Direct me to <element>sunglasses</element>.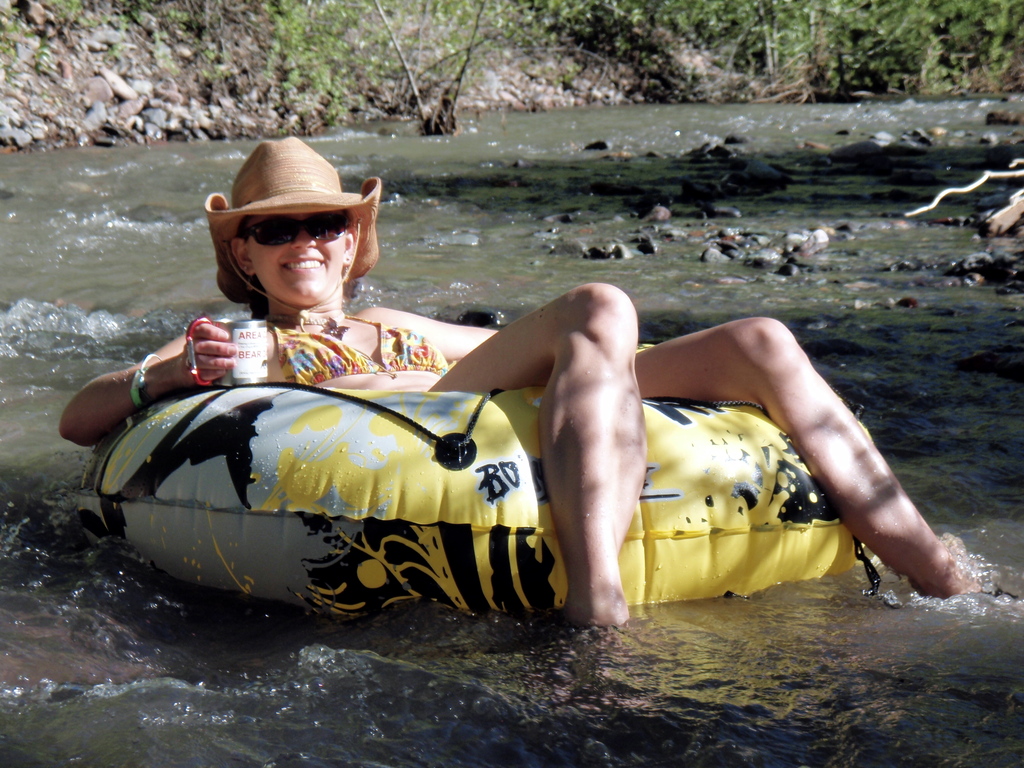
Direction: BBox(239, 212, 342, 245).
